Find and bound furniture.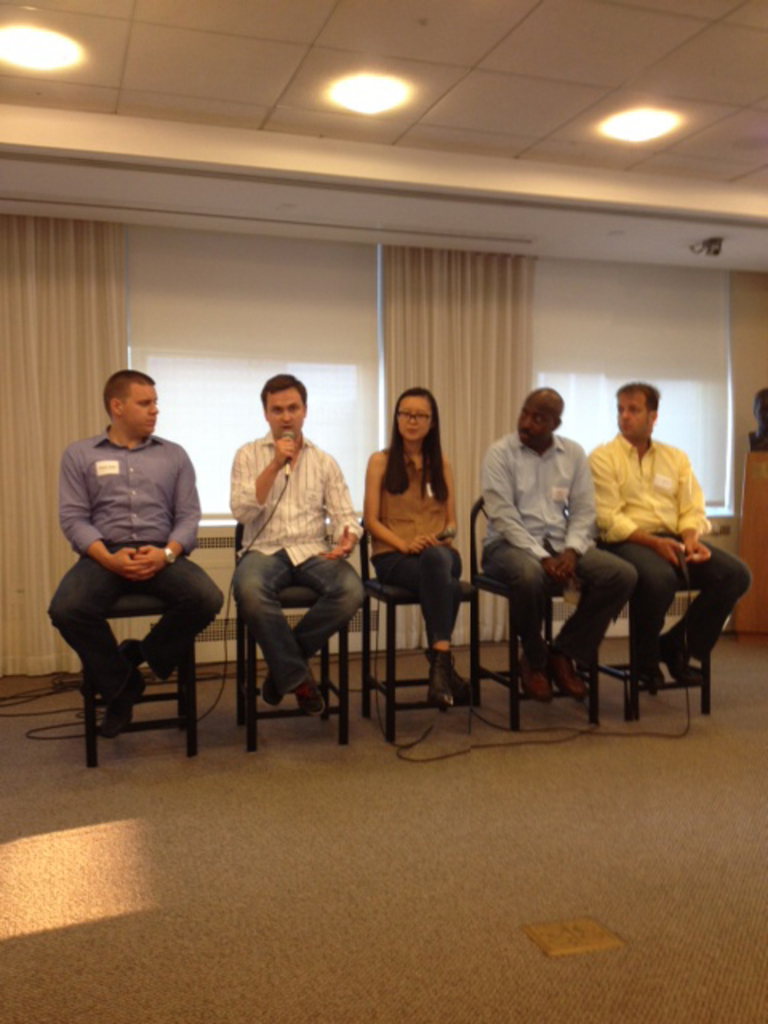
Bound: {"left": 358, "top": 514, "right": 478, "bottom": 742}.
